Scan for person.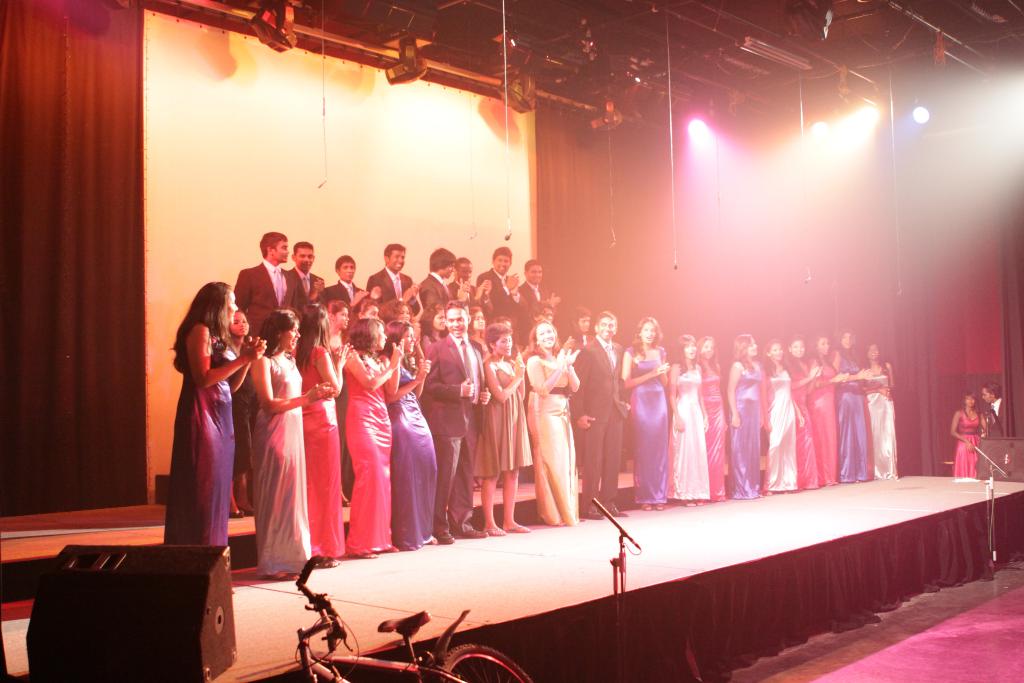
Scan result: [980,379,1001,437].
